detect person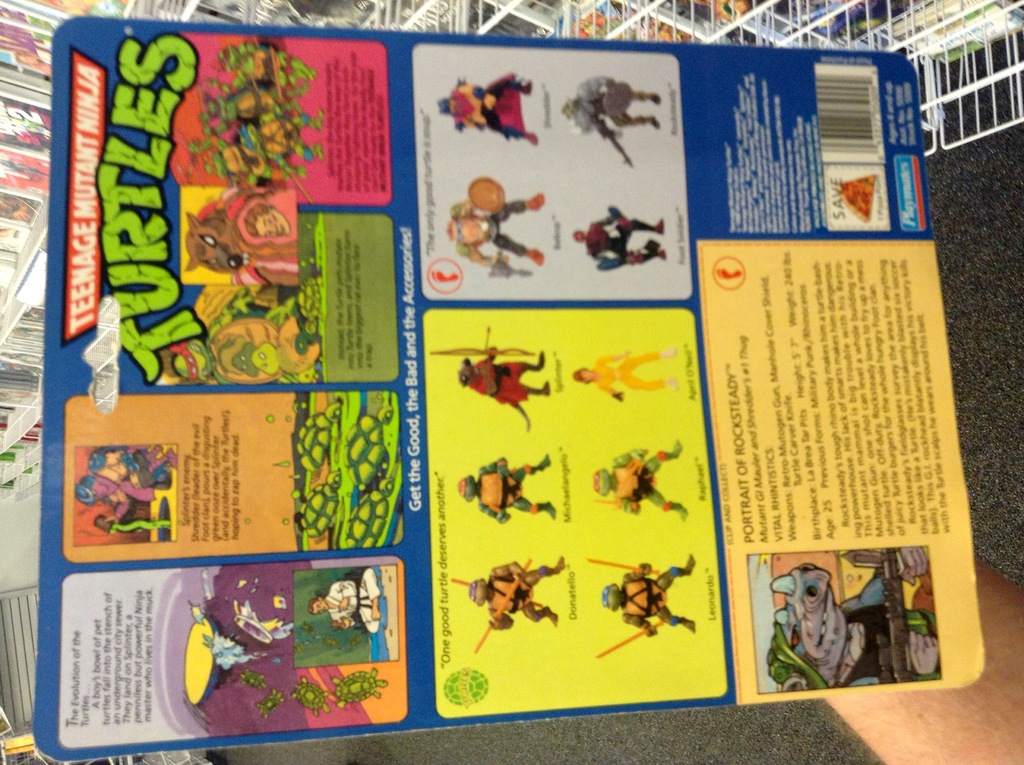
(596, 443, 693, 522)
